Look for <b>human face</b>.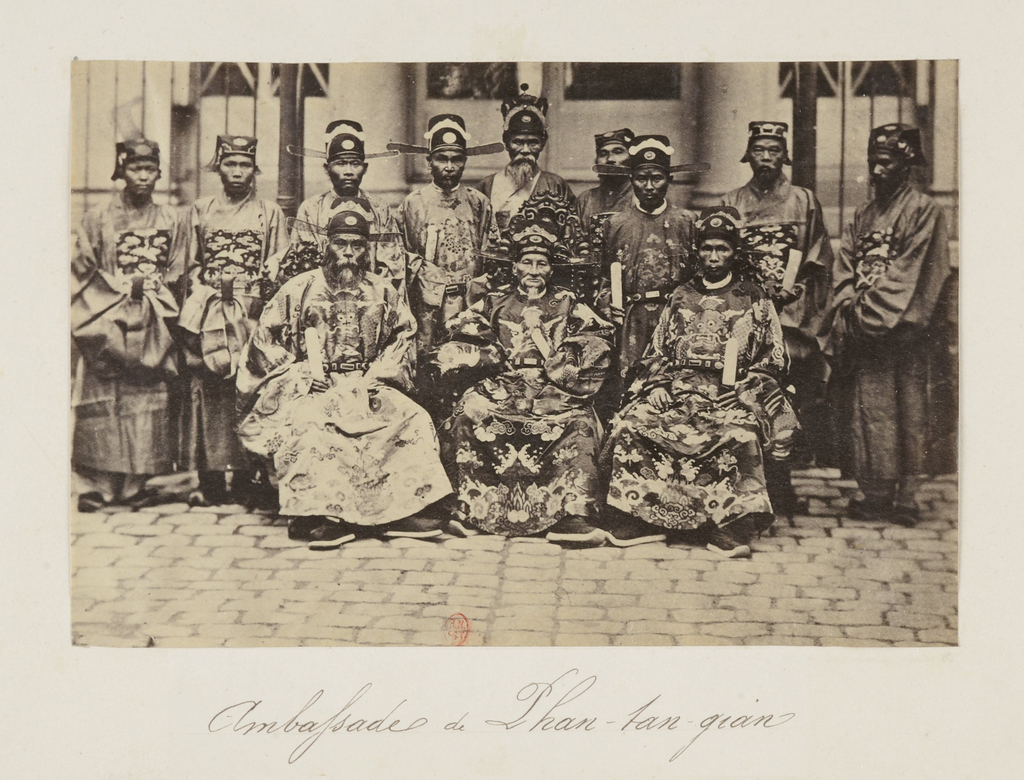
Found: region(330, 157, 364, 193).
